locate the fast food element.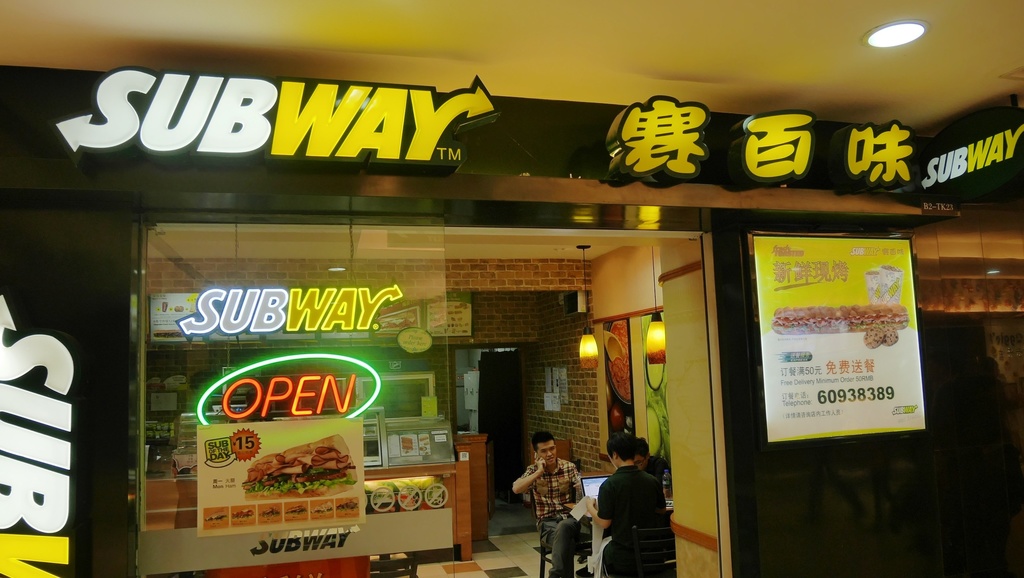
Element bbox: x1=252 y1=507 x2=282 y2=523.
